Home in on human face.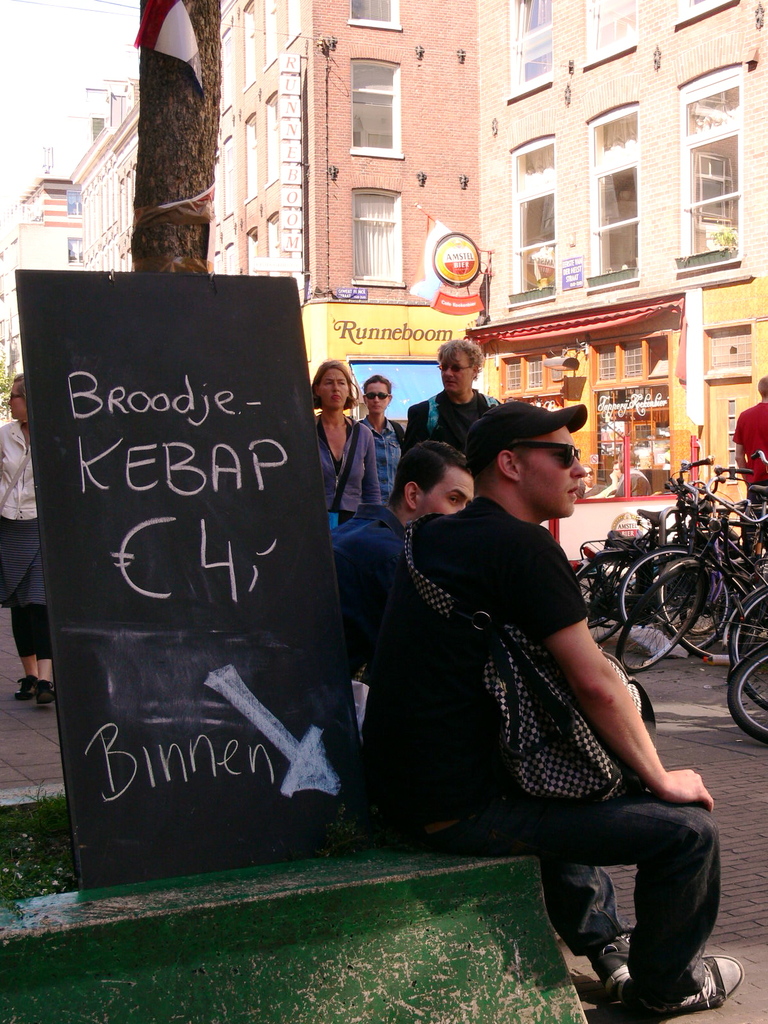
Homed in at l=421, t=468, r=472, b=514.
